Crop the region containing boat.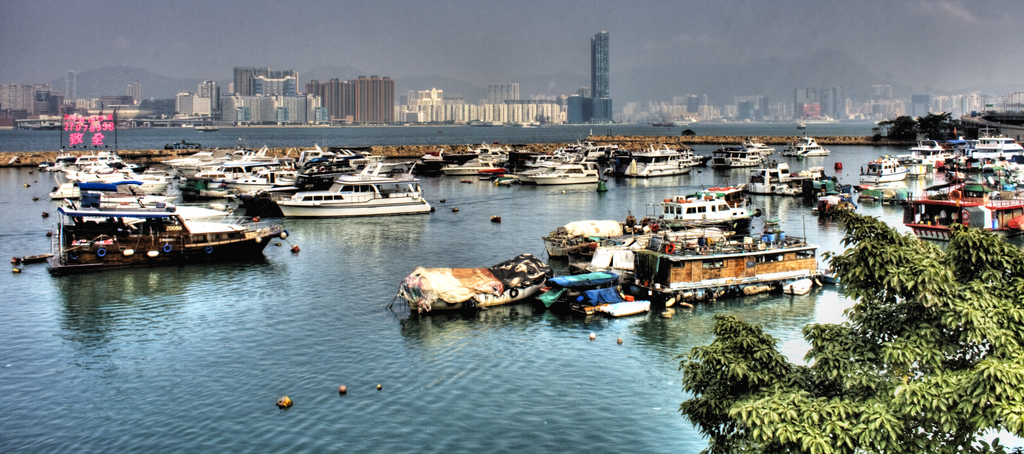
Crop region: <box>799,113,840,126</box>.
